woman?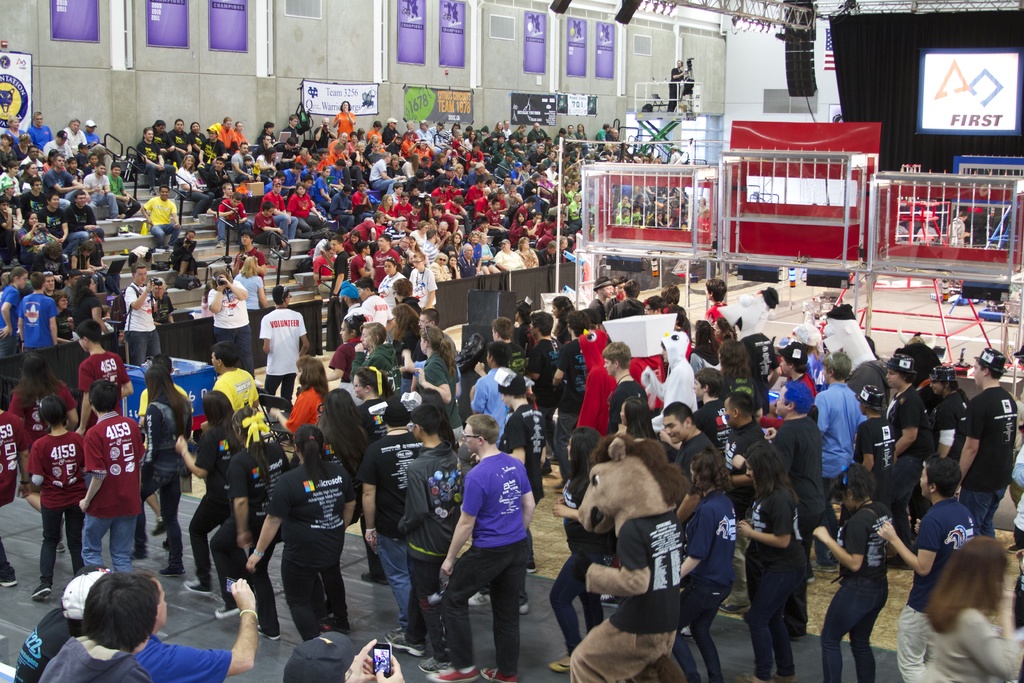
[left=0, top=265, right=31, bottom=342]
